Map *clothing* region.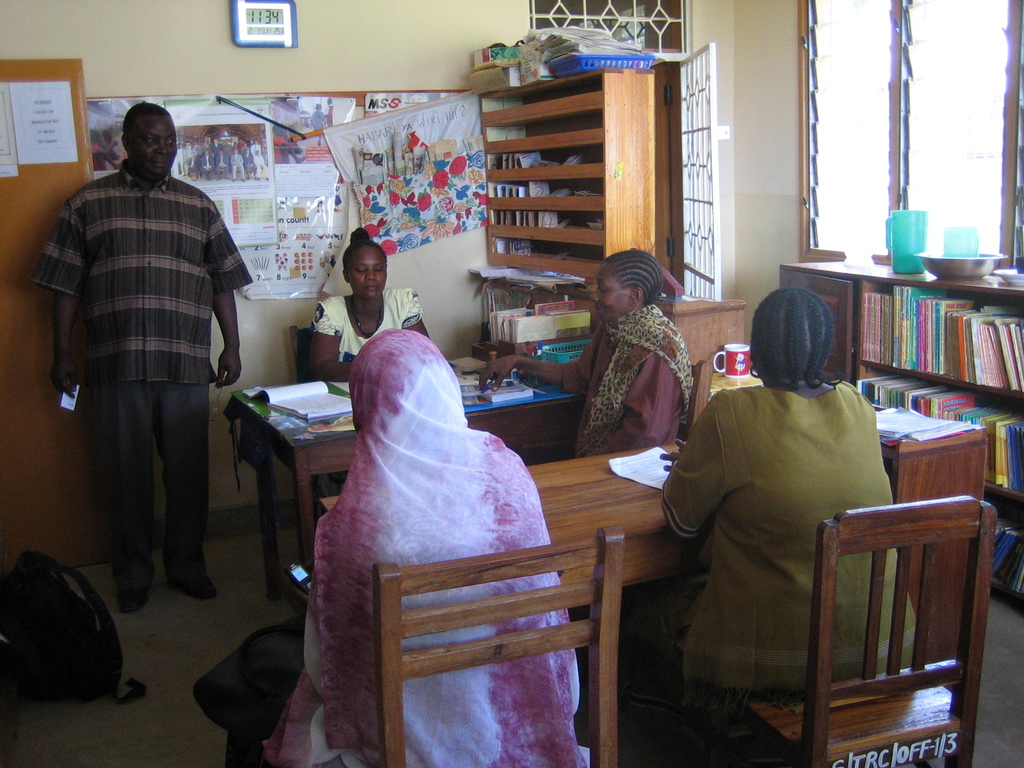
Mapped to 559, 287, 693, 463.
